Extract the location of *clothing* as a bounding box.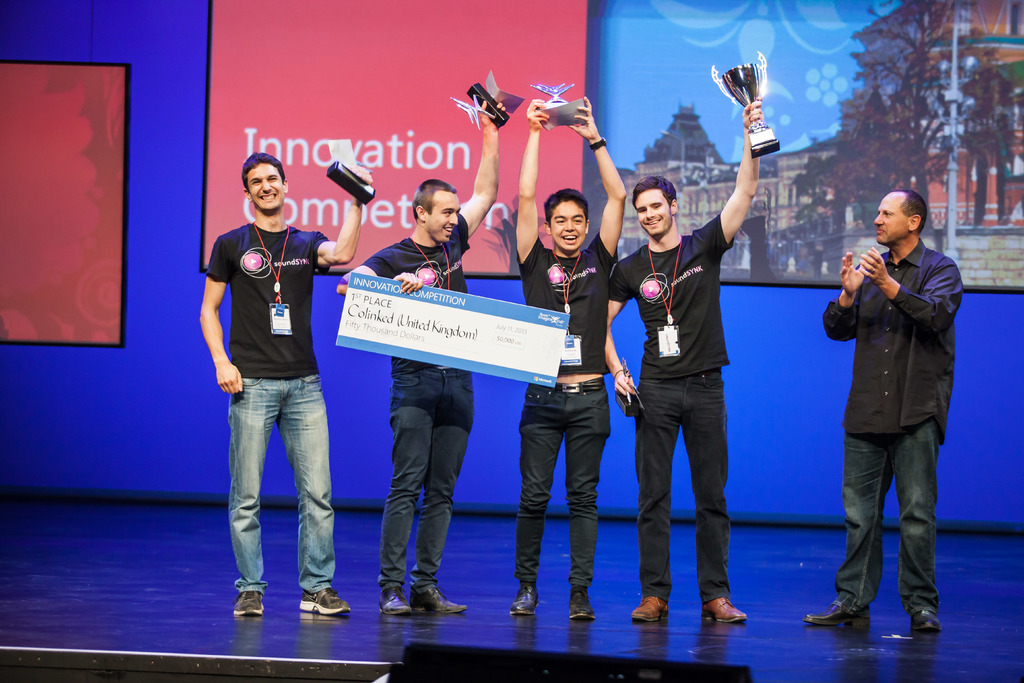
BBox(512, 236, 627, 593).
